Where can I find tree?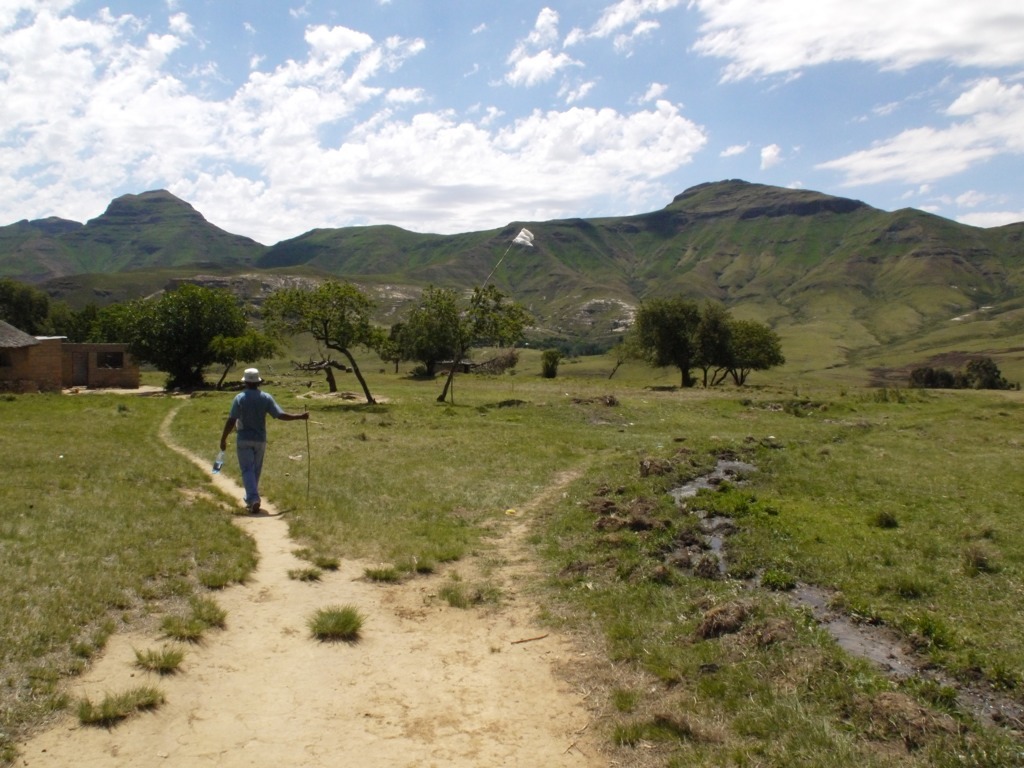
You can find it at box(628, 298, 696, 393).
